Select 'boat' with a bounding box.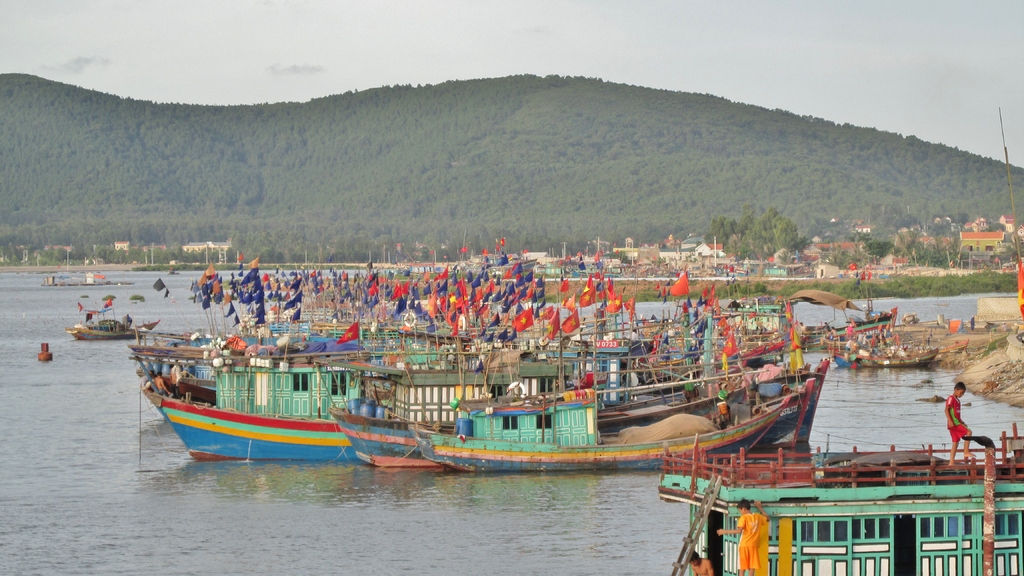
crop(826, 303, 939, 361).
